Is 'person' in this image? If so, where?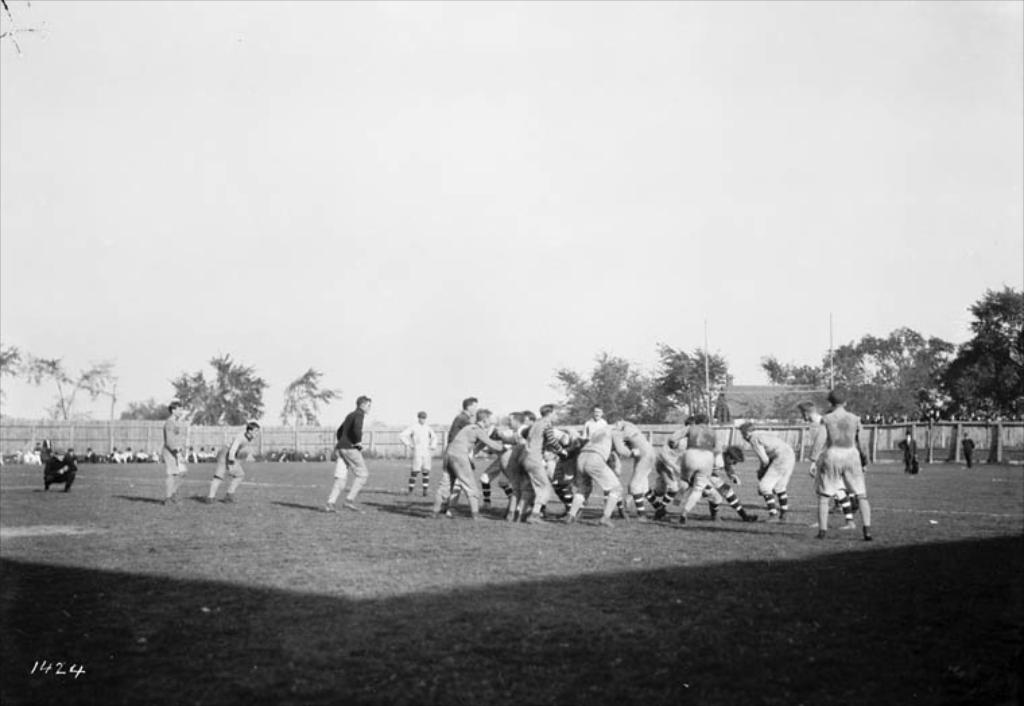
Yes, at [x1=160, y1=389, x2=189, y2=497].
